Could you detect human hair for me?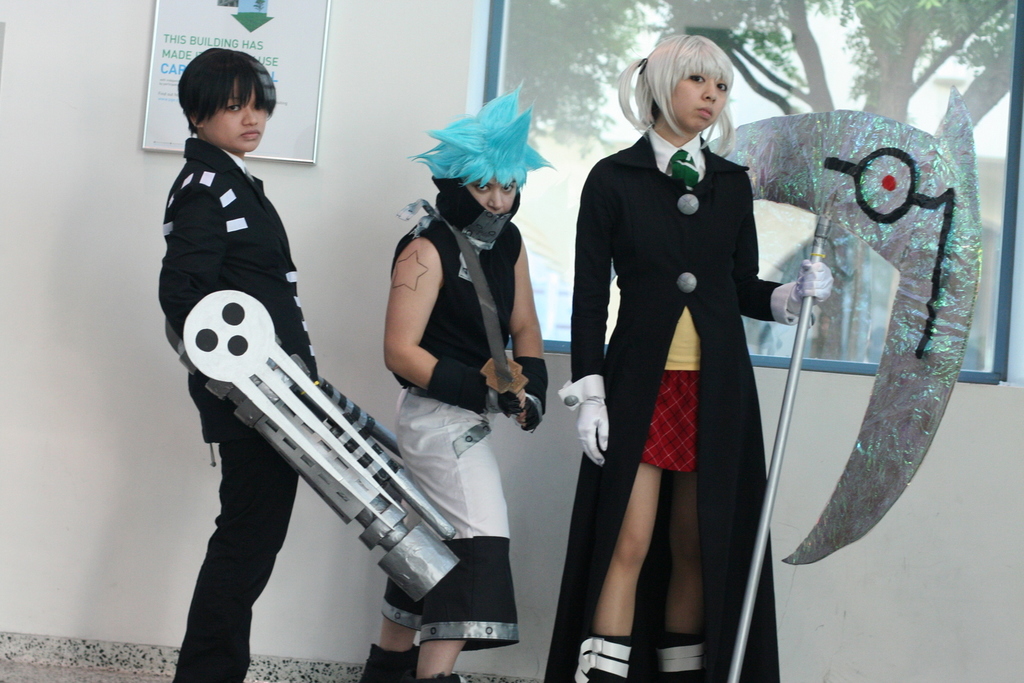
Detection result: 406,80,559,189.
